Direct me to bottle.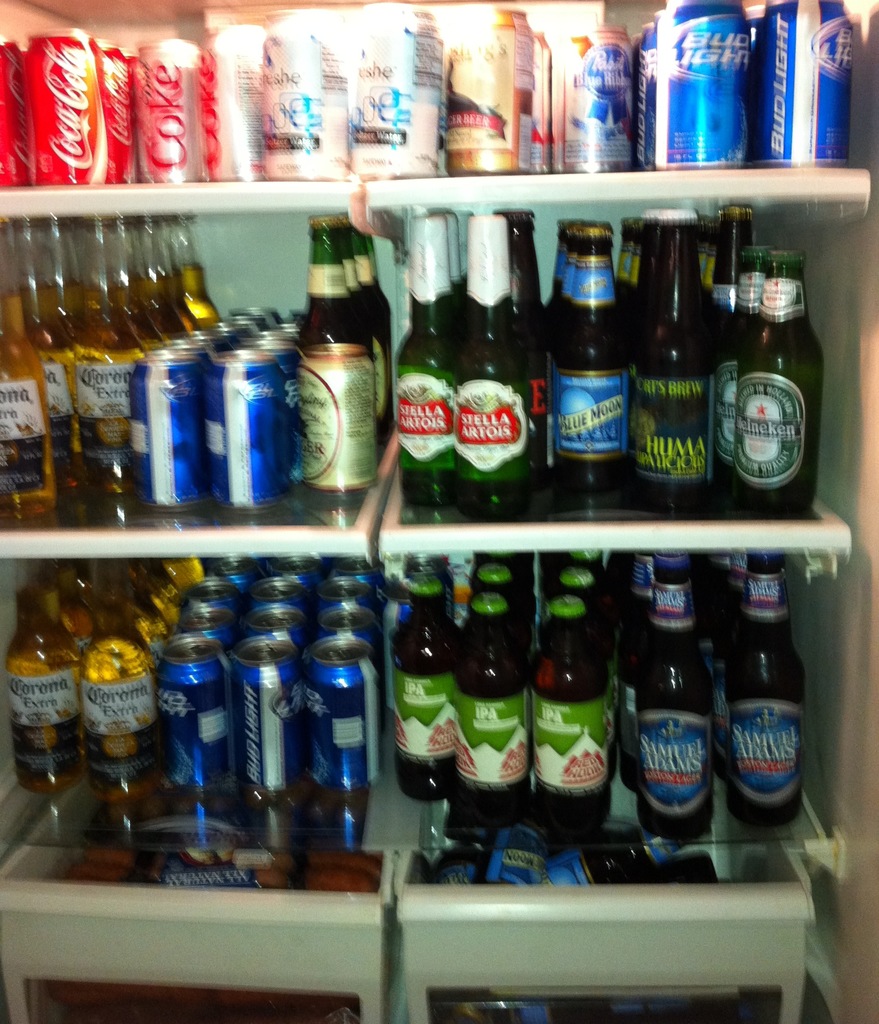
Direction: bbox=[391, 564, 466, 809].
